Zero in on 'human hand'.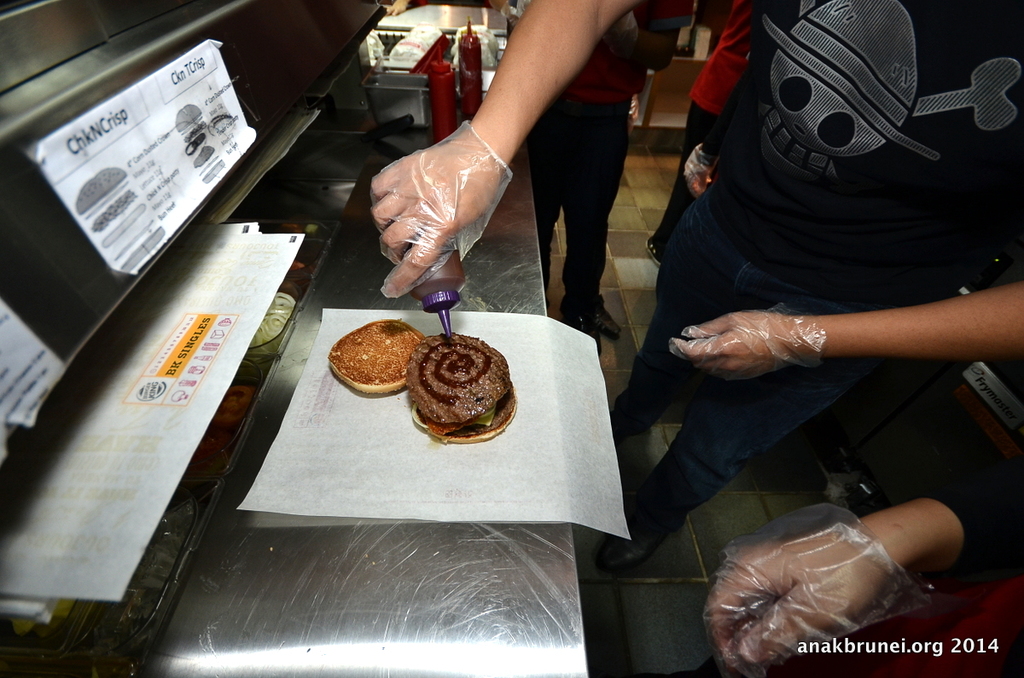
Zeroed in: 682, 153, 719, 196.
